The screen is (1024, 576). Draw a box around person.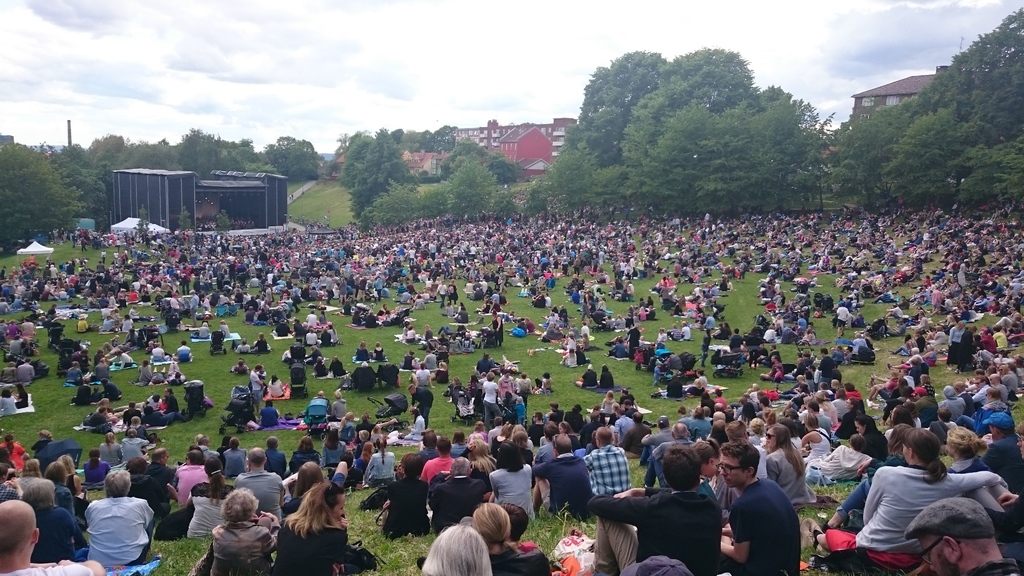
(954, 324, 976, 365).
